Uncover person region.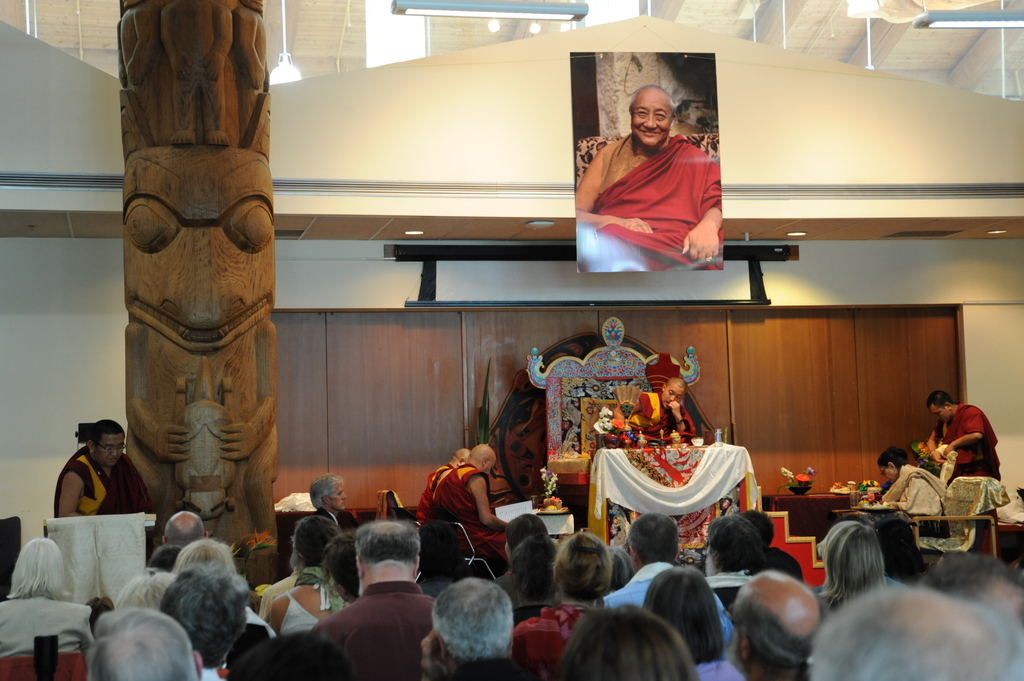
Uncovered: <box>49,418,156,515</box>.
